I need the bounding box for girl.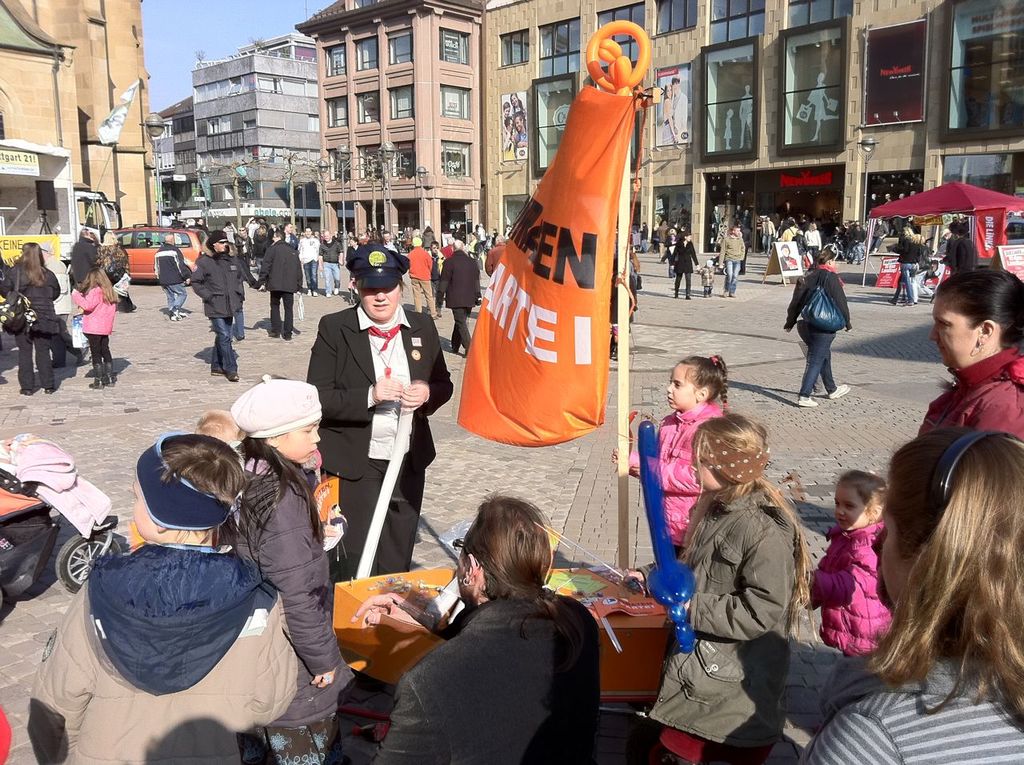
Here it is: (left=235, top=378, right=342, bottom=727).
